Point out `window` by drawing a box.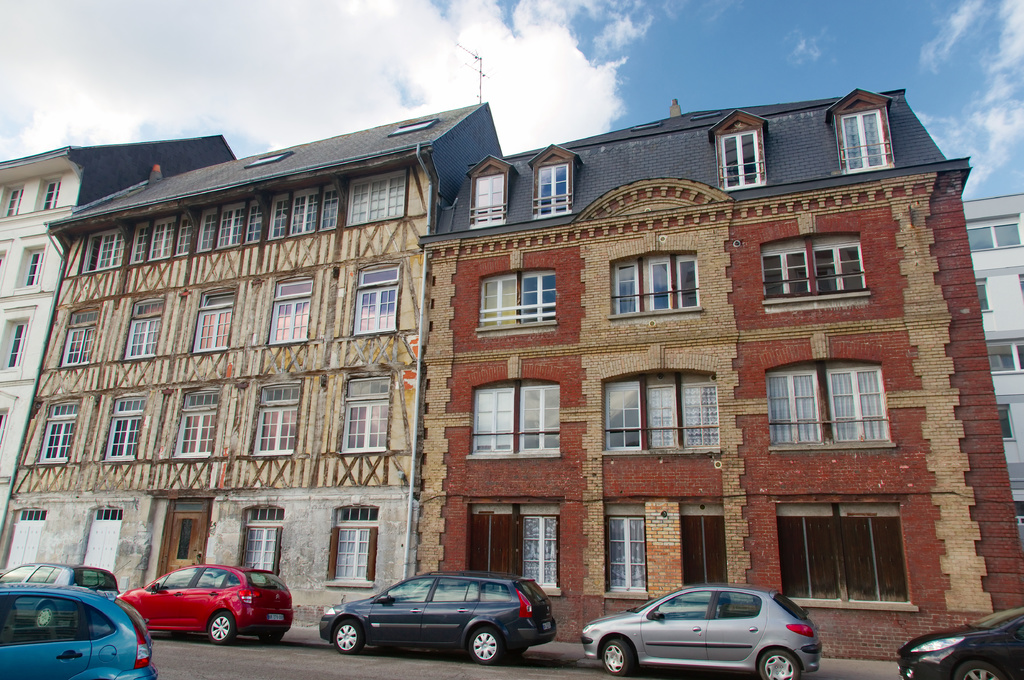
bbox=(172, 386, 223, 457).
